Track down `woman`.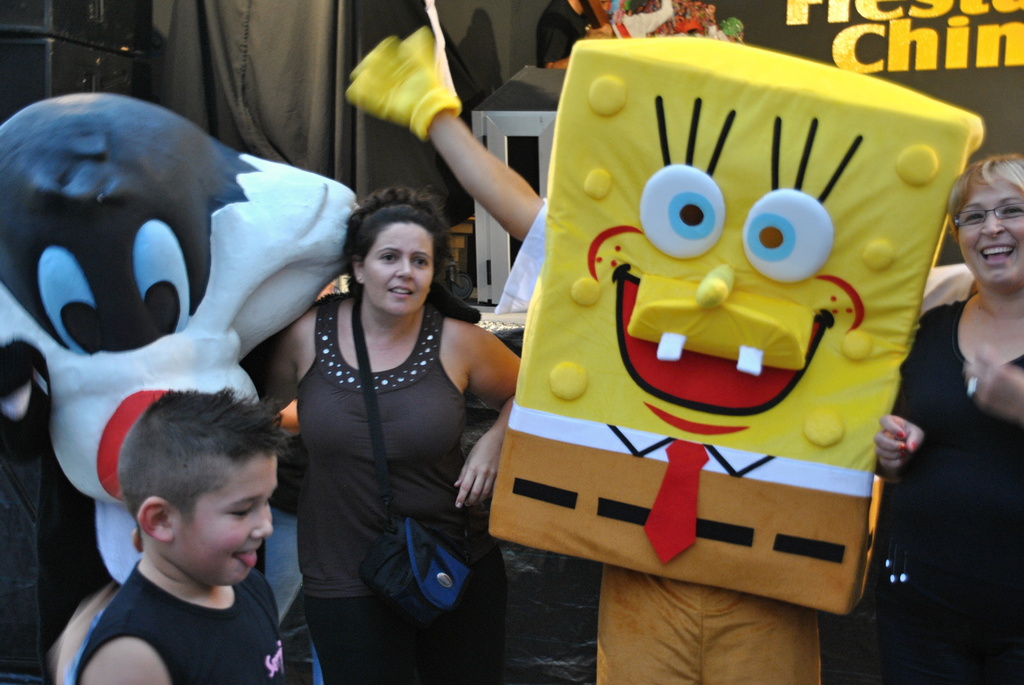
Tracked to bbox=(224, 187, 528, 684).
